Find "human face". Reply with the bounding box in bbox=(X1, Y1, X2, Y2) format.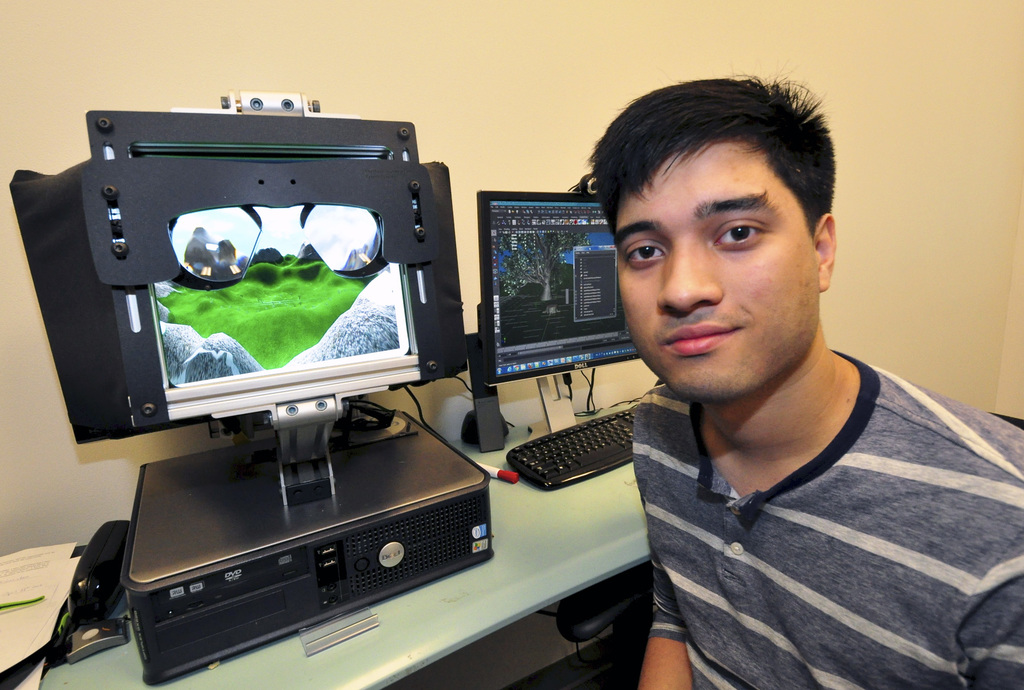
bbox=(609, 127, 824, 394).
